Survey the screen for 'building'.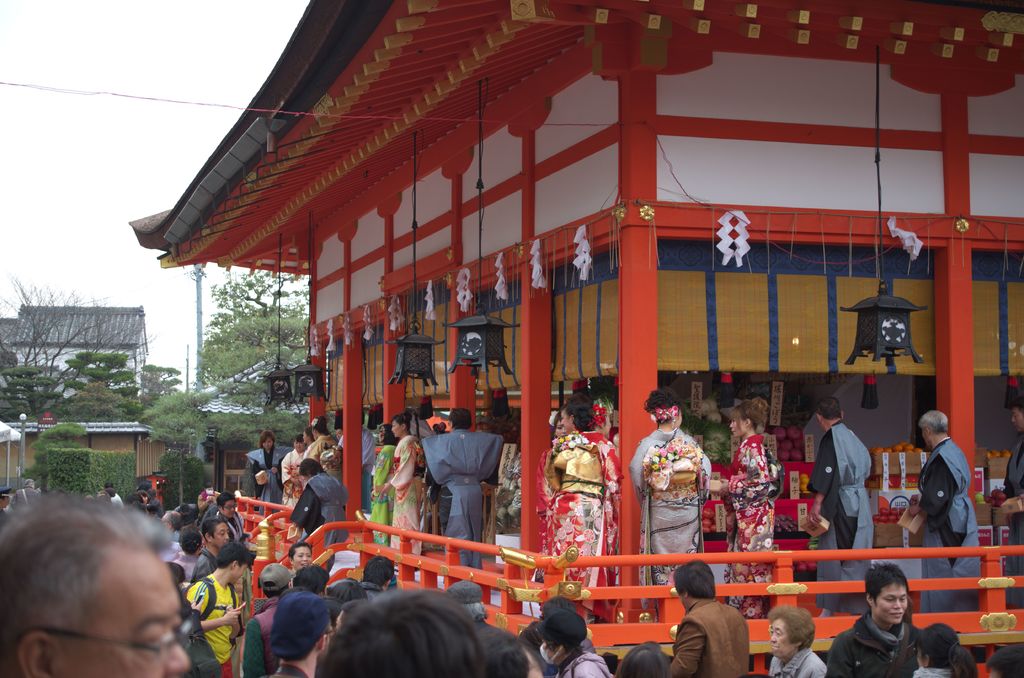
Survey found: 0:298:319:522.
